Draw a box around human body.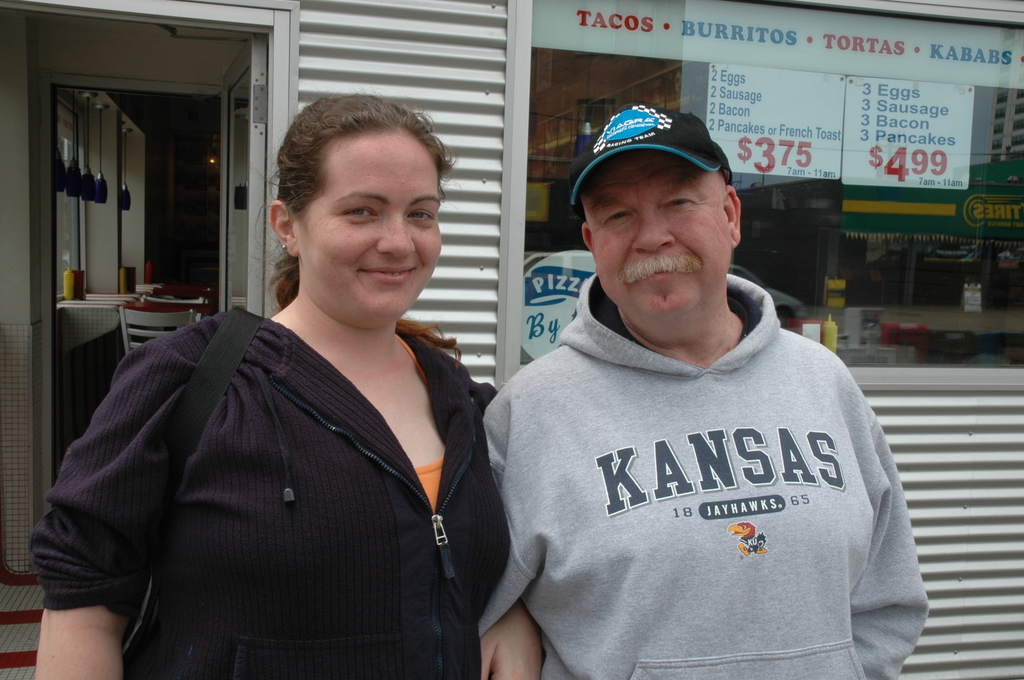
{"x1": 35, "y1": 86, "x2": 509, "y2": 679}.
